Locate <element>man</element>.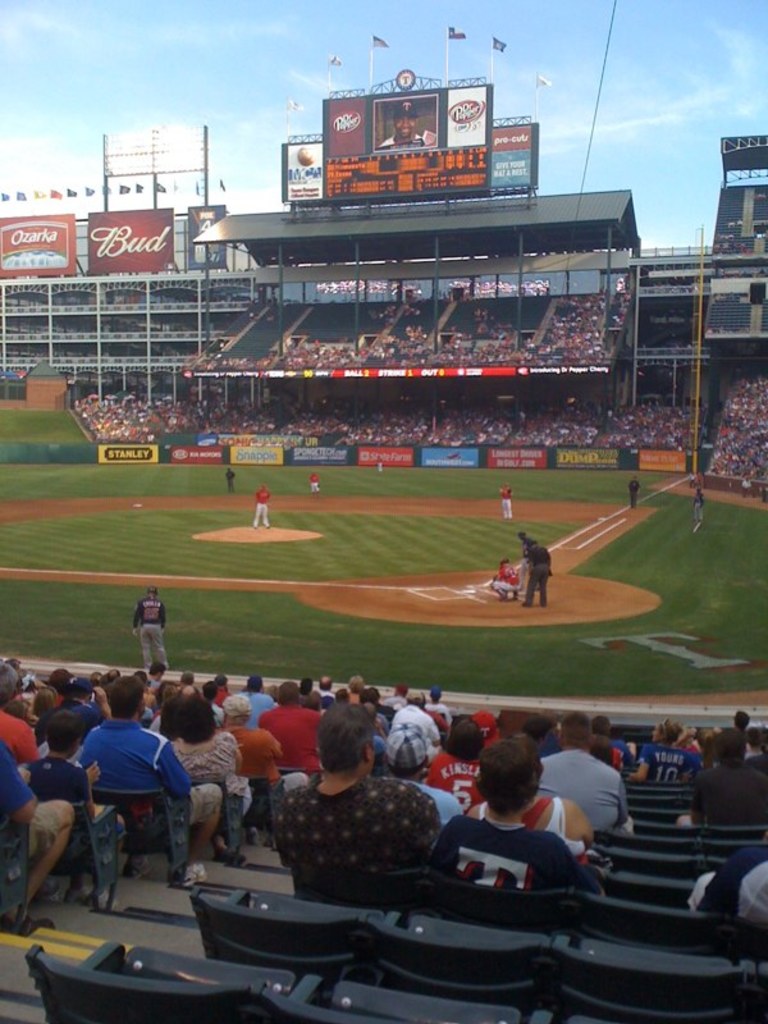
Bounding box: BBox(731, 710, 750, 730).
